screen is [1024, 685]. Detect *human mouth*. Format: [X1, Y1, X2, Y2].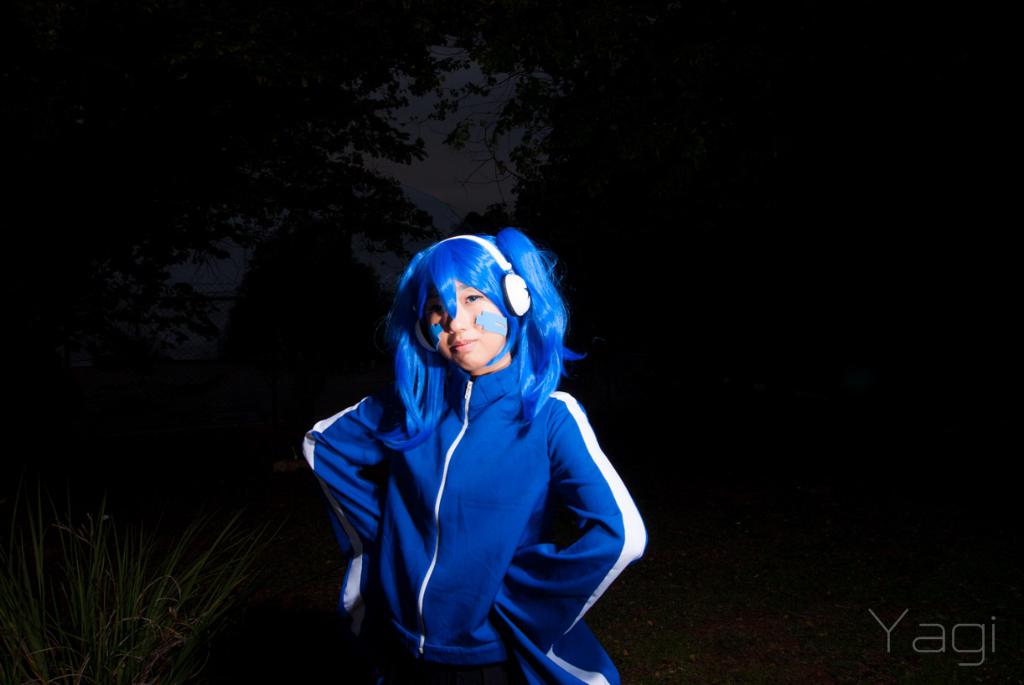
[448, 340, 480, 354].
